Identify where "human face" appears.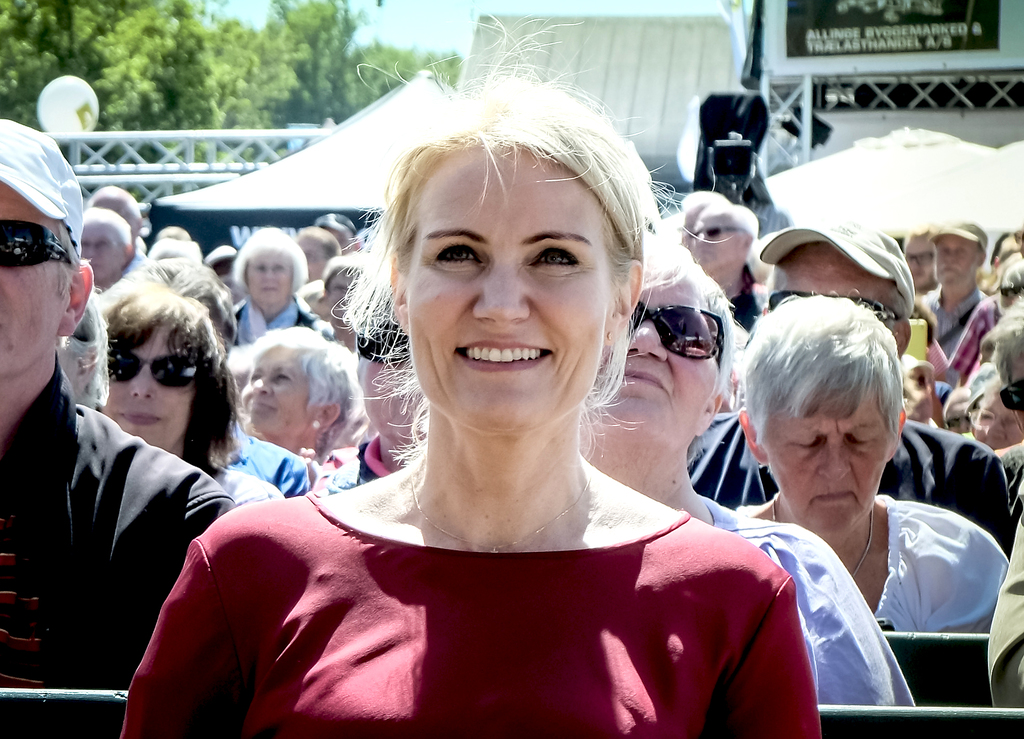
Appears at Rect(968, 389, 1020, 450).
